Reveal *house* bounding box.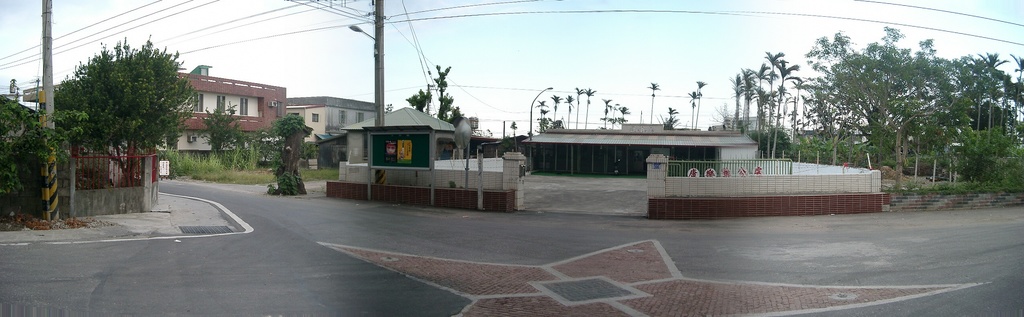
Revealed: crop(42, 65, 288, 158).
